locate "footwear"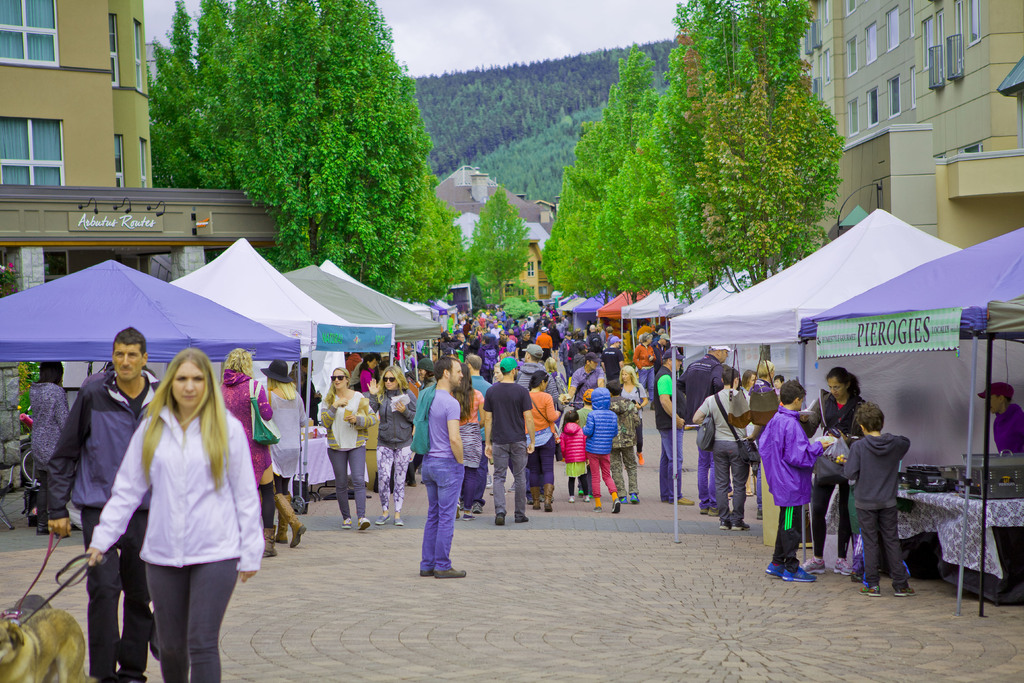
bbox=[721, 518, 733, 529]
